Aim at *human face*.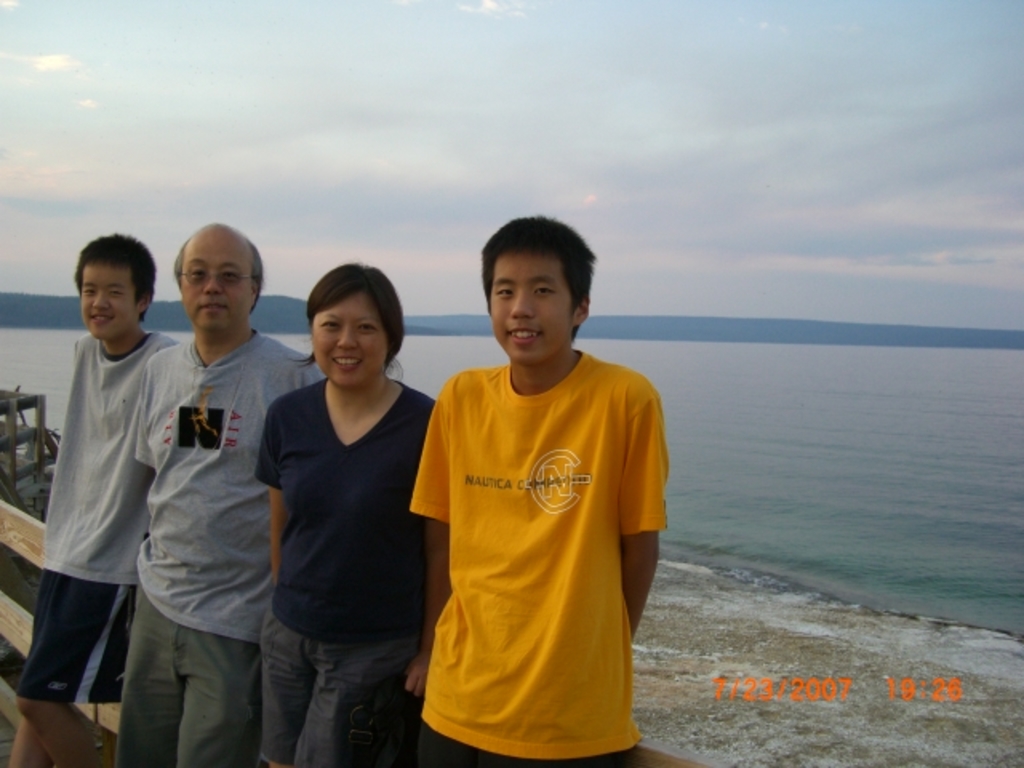
Aimed at select_region(315, 296, 384, 387).
